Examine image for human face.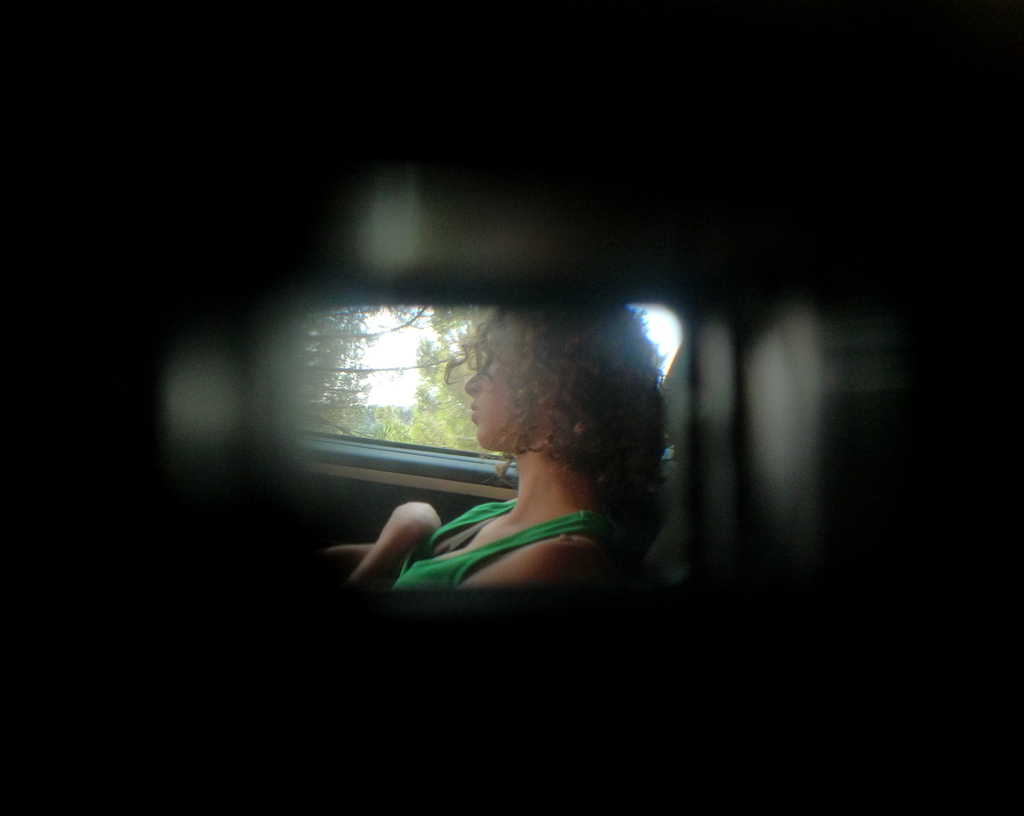
Examination result: [463,329,518,451].
